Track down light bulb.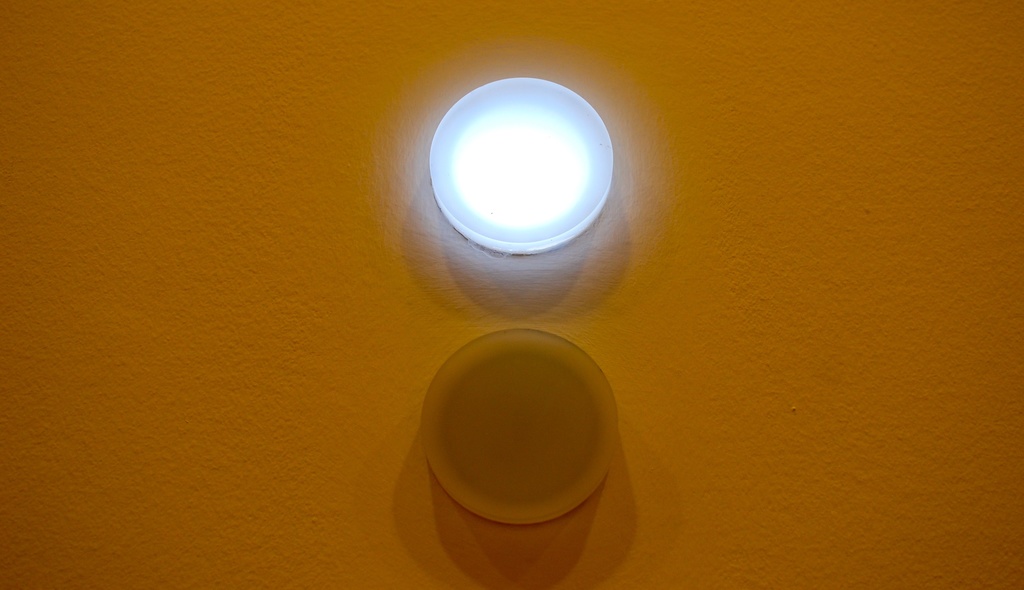
Tracked to locate(449, 105, 585, 222).
